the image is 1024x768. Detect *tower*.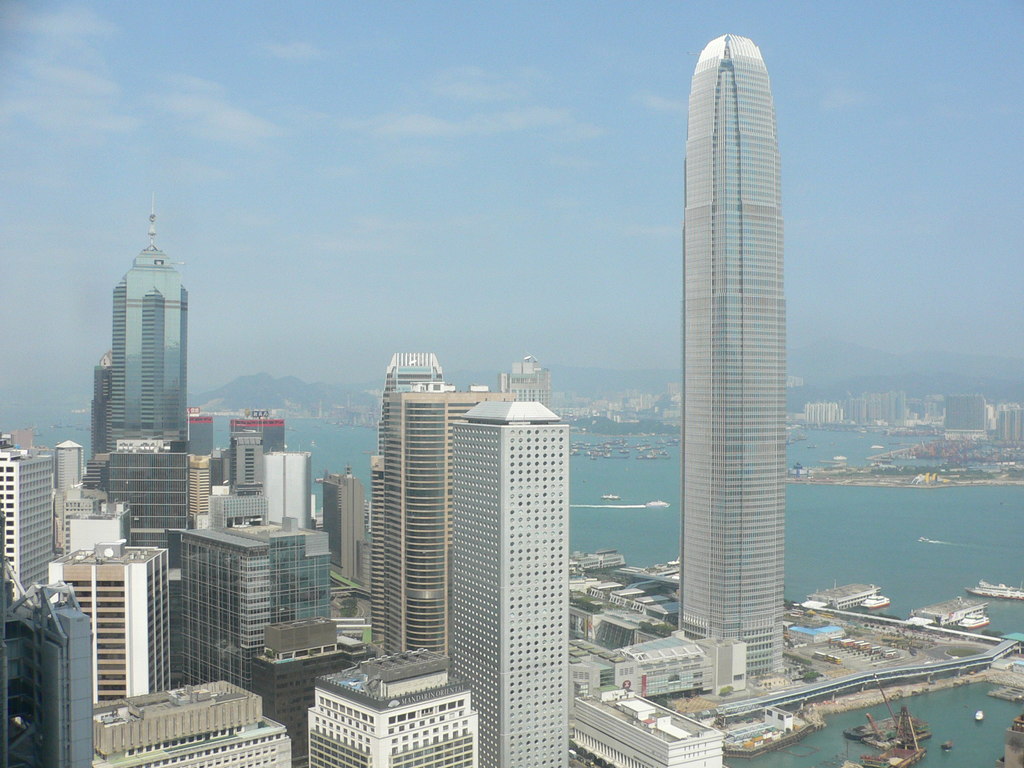
Detection: 4/593/93/767.
